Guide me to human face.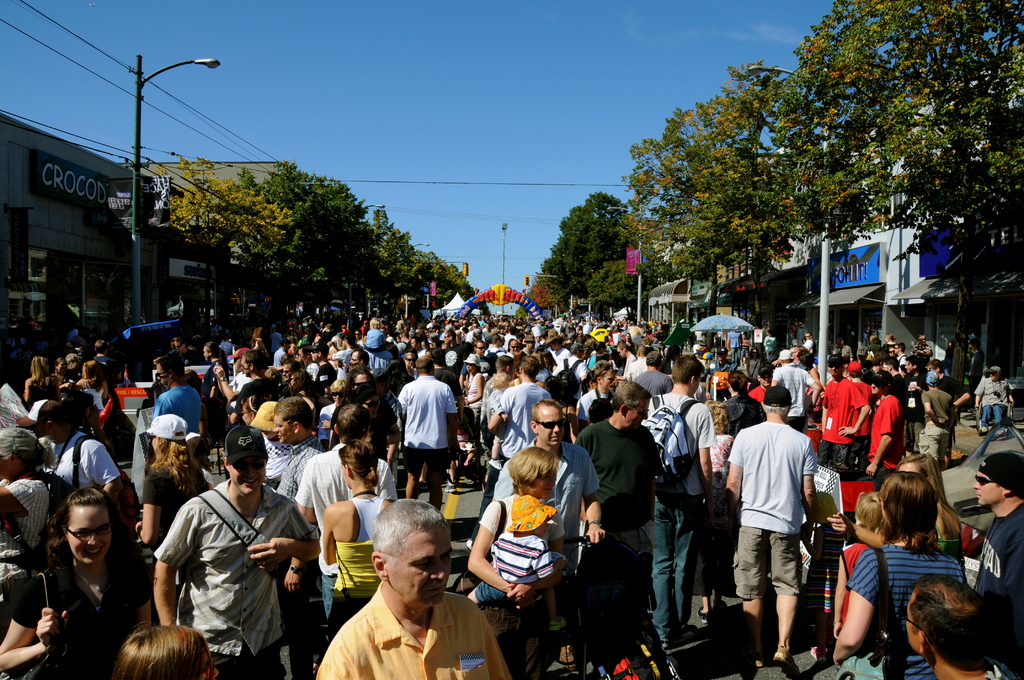
Guidance: Rect(534, 518, 550, 534).
